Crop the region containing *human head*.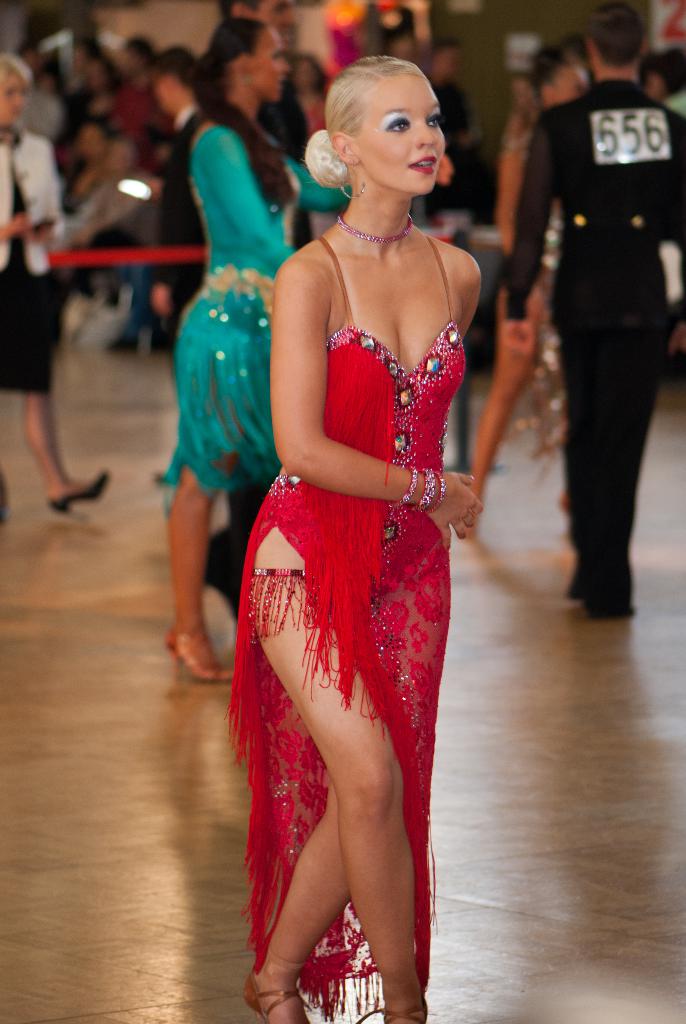
Crop region: <box>0,51,36,127</box>.
